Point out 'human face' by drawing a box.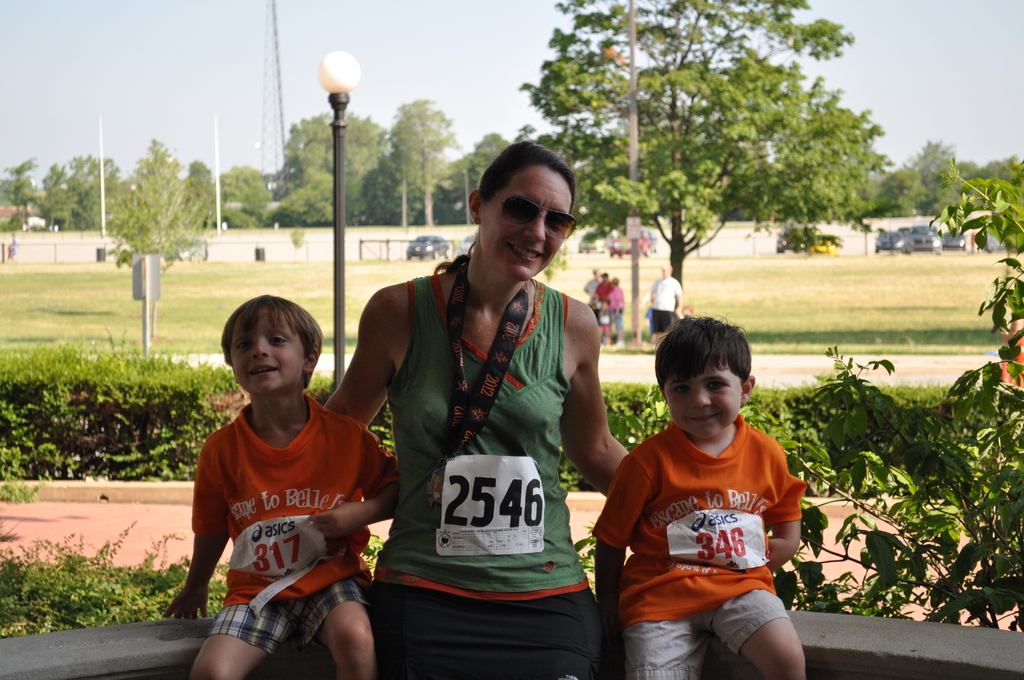
[x1=230, y1=316, x2=305, y2=395].
